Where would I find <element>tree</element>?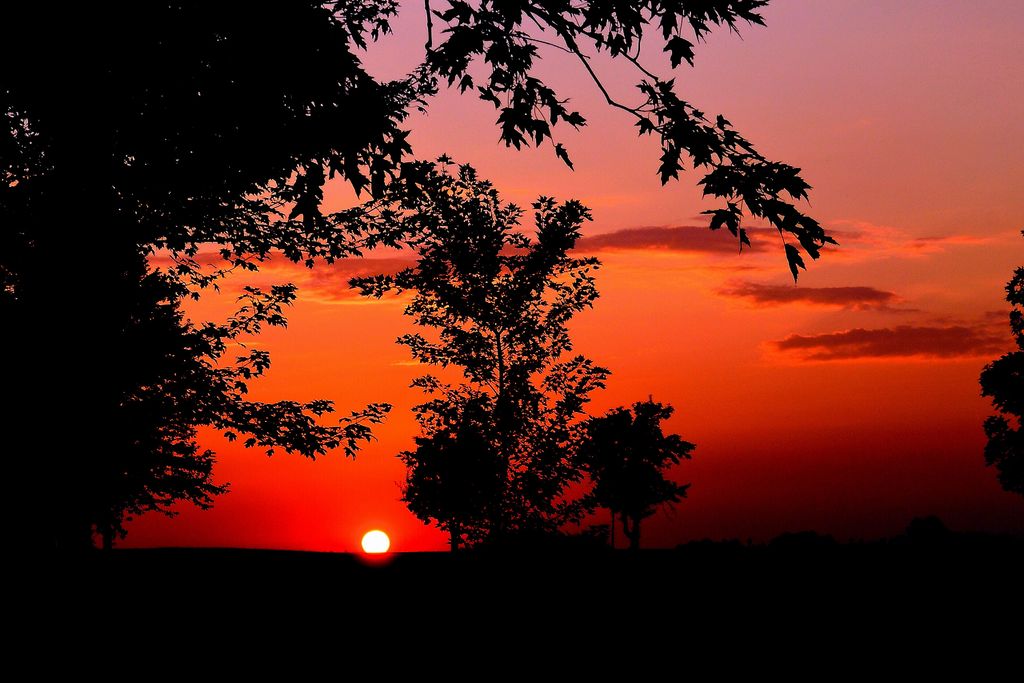
At l=403, t=424, r=505, b=561.
